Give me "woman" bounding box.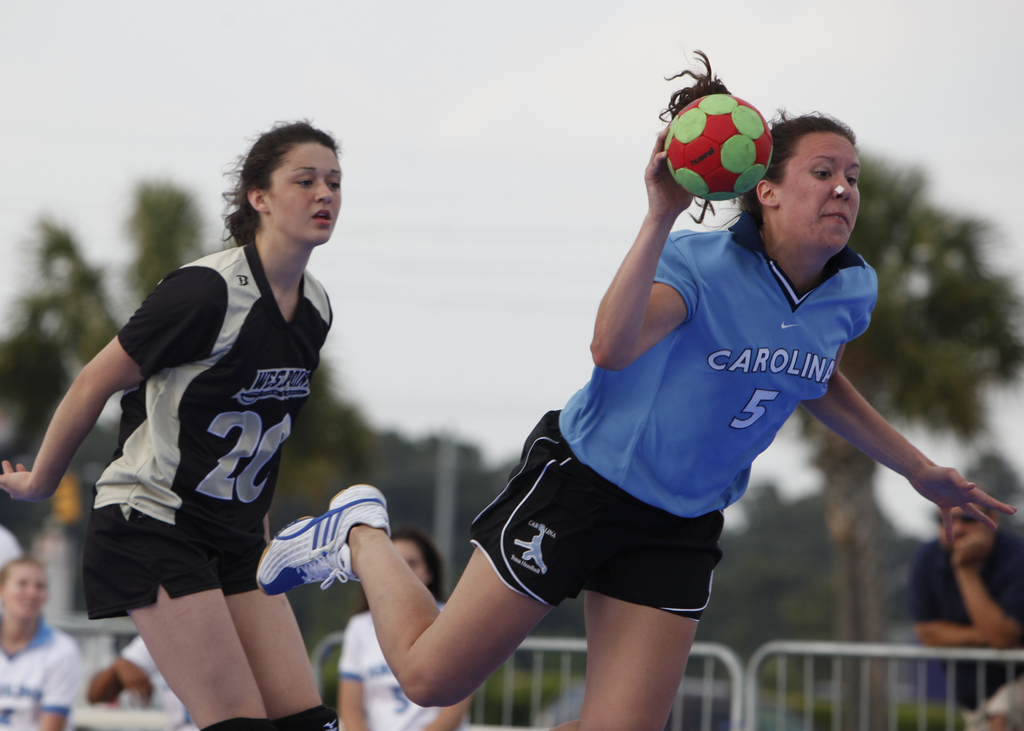
{"left": 334, "top": 530, "right": 477, "bottom": 730}.
